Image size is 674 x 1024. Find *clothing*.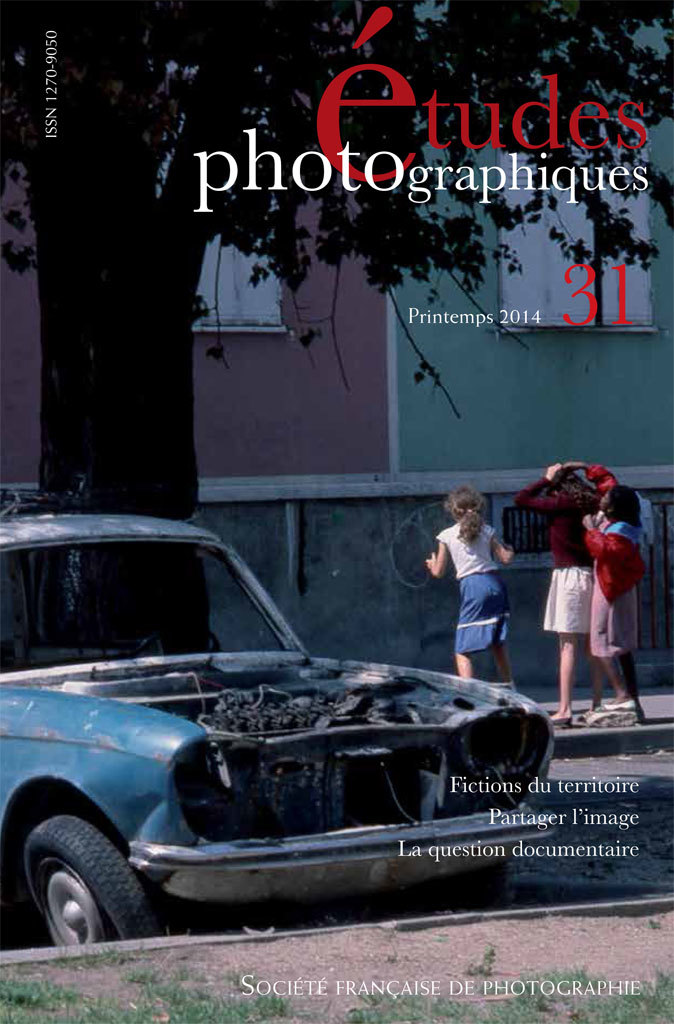
box=[513, 469, 584, 732].
